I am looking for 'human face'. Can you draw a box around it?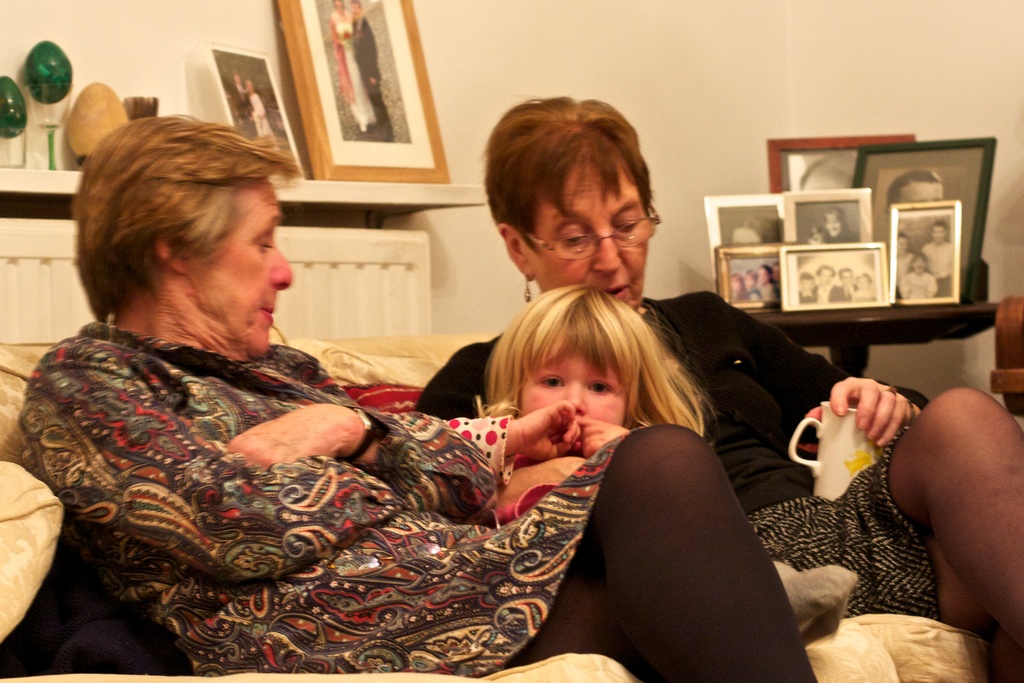
Sure, the bounding box is box=[184, 174, 296, 363].
